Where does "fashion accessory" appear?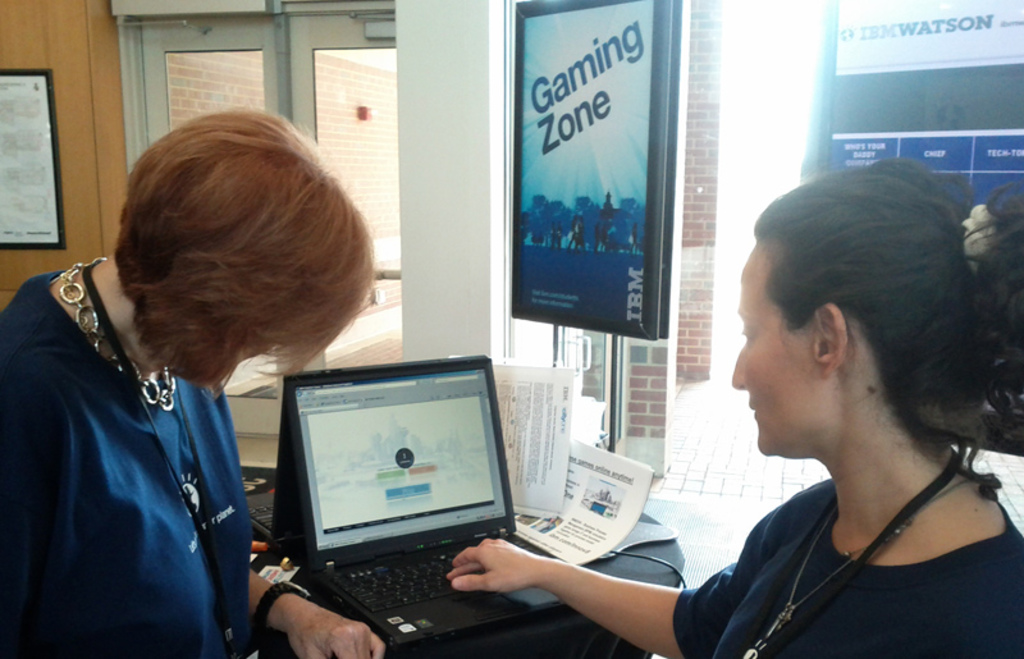
Appears at 246/576/310/637.
